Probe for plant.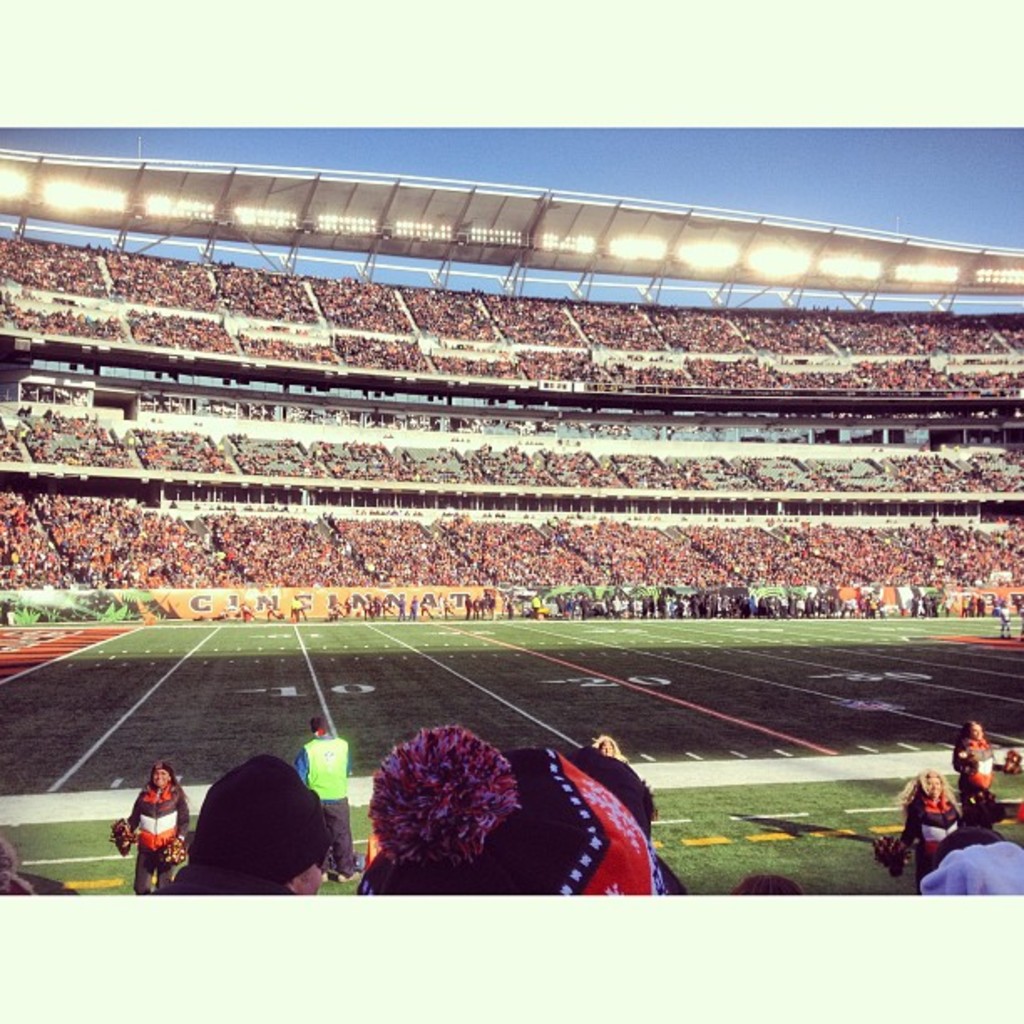
Probe result: 750:582:812:602.
